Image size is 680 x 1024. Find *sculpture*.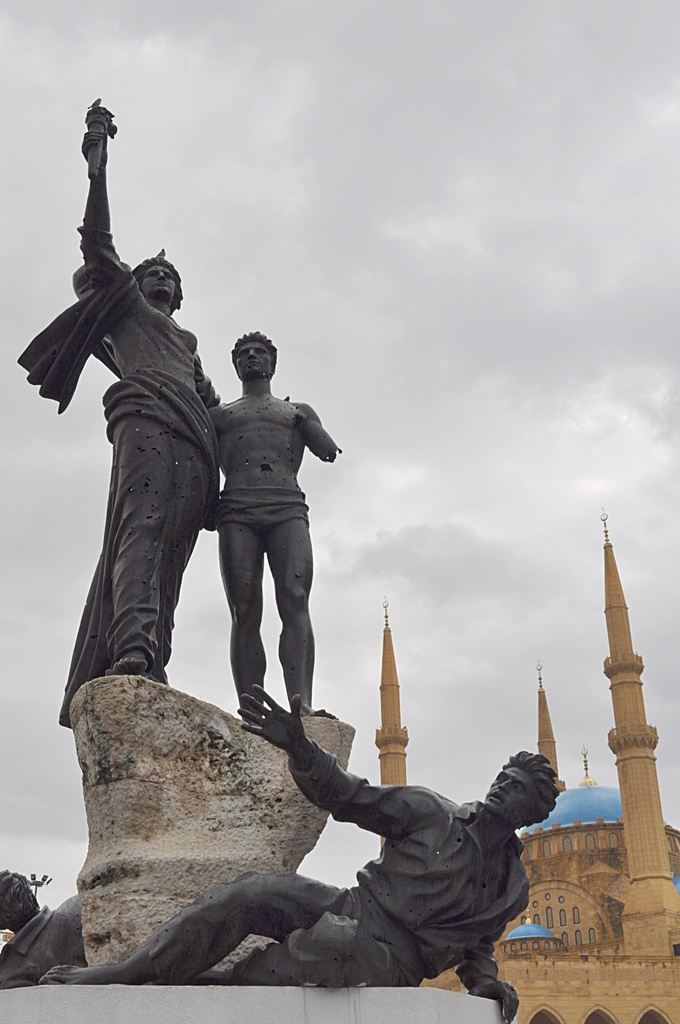
(198, 333, 347, 725).
